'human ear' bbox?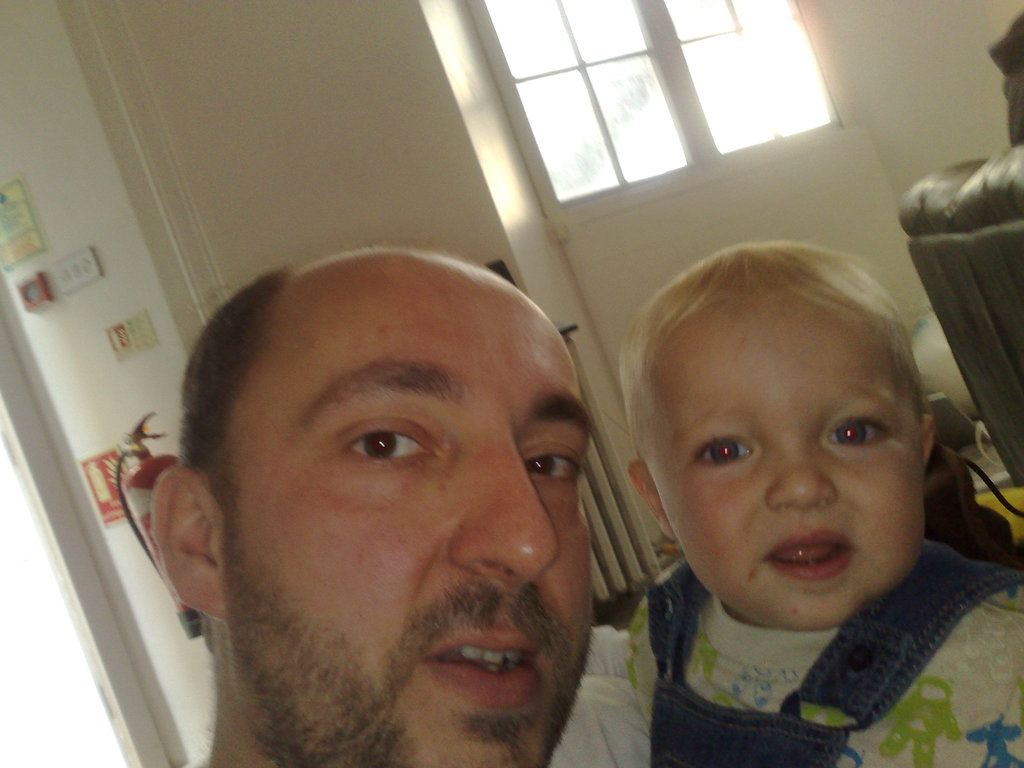
rect(923, 412, 933, 458)
